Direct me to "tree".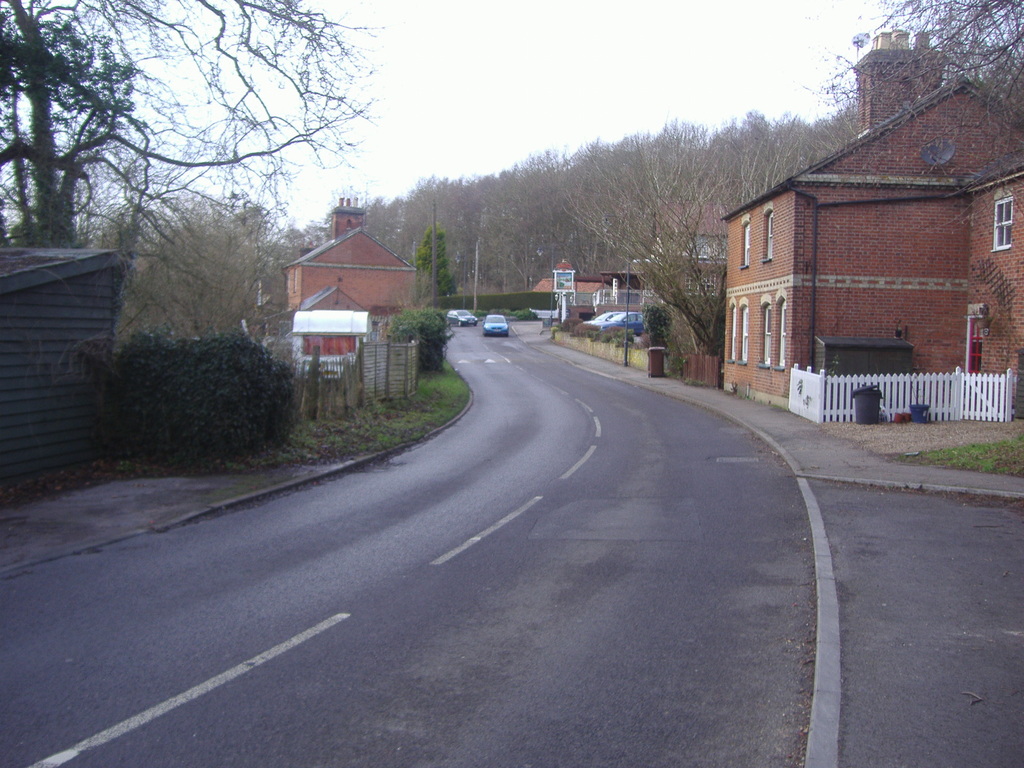
Direction: region(0, 0, 381, 246).
